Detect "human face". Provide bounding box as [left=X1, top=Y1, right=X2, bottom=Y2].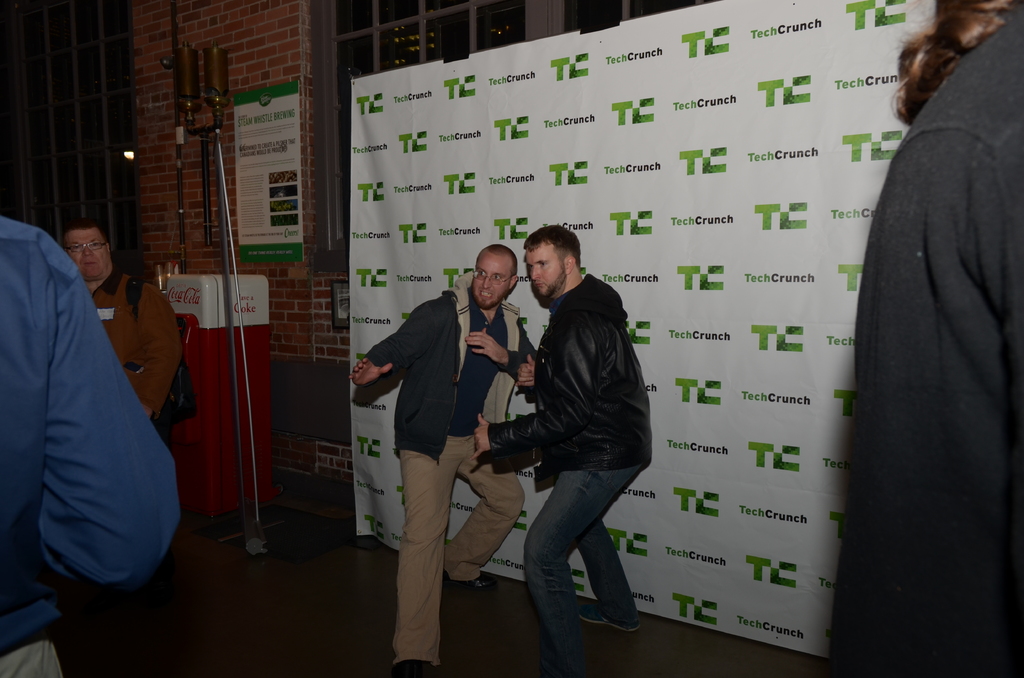
[left=525, top=243, right=563, bottom=299].
